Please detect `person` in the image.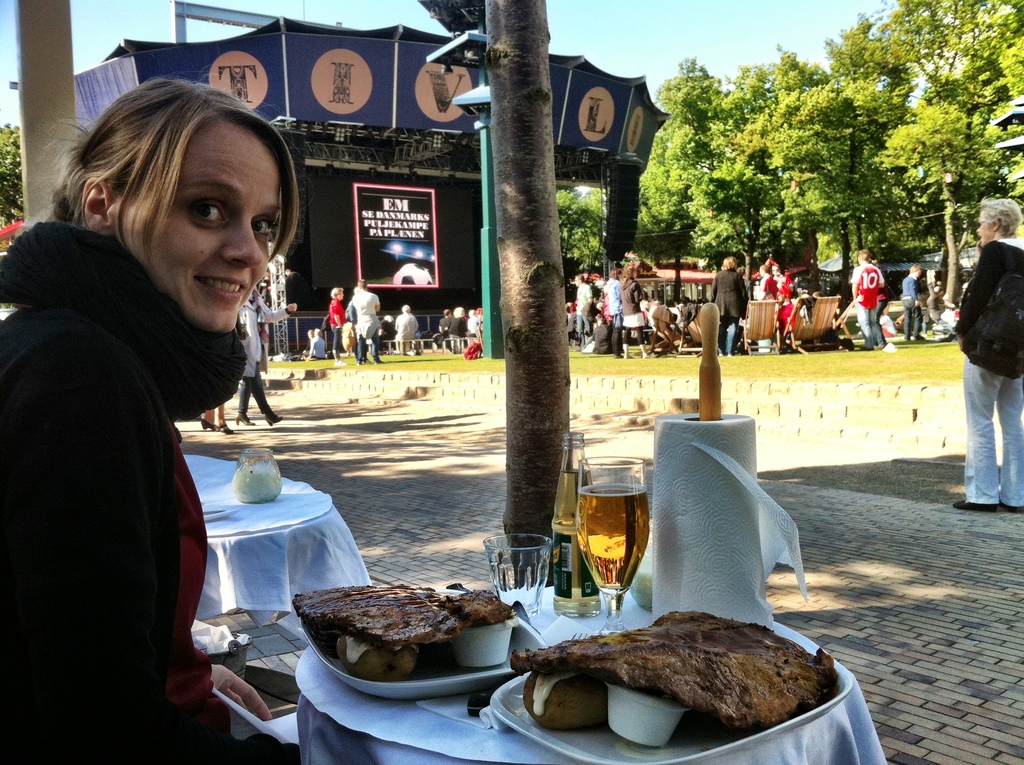
<box>326,284,345,353</box>.
